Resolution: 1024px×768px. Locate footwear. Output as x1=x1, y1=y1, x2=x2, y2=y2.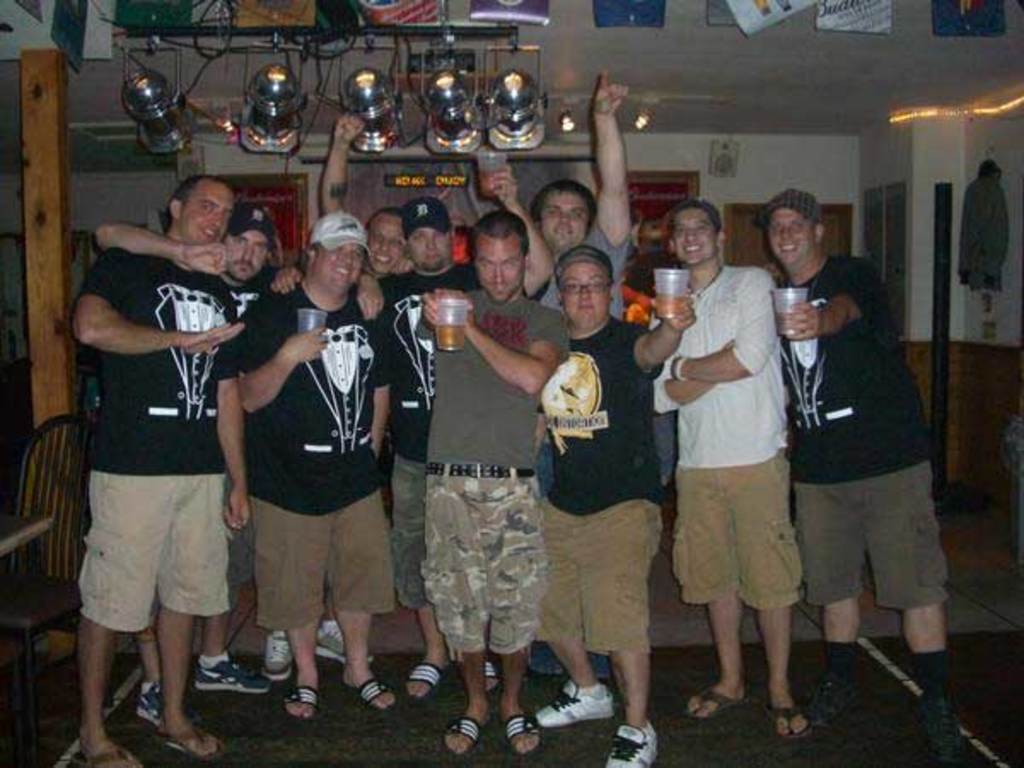
x1=606, y1=722, x2=662, y2=766.
